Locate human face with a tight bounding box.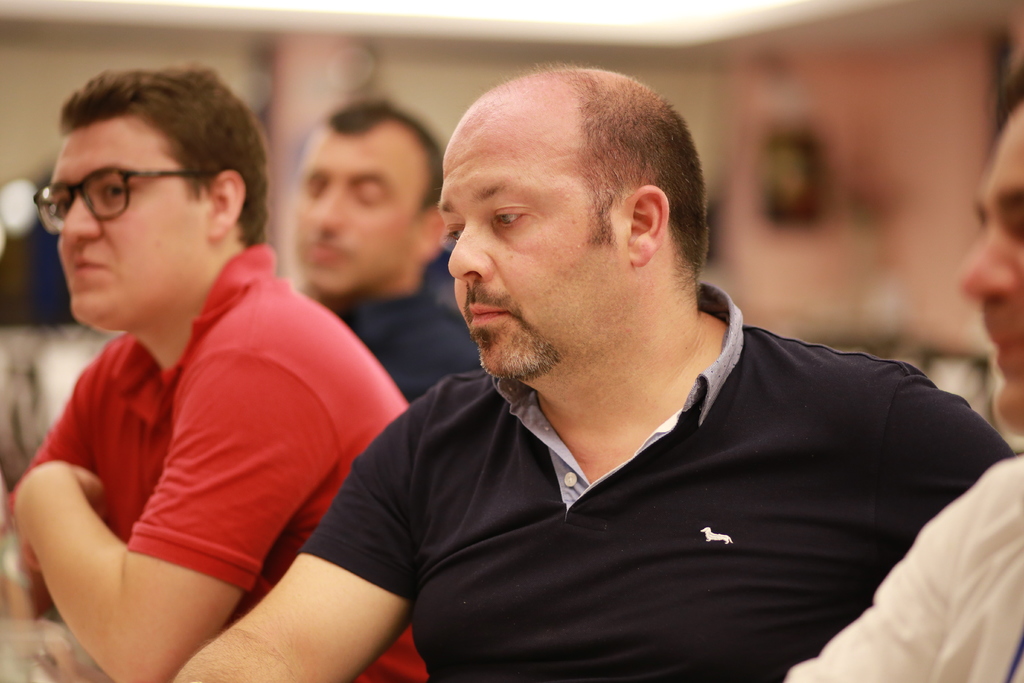
40 113 205 335.
